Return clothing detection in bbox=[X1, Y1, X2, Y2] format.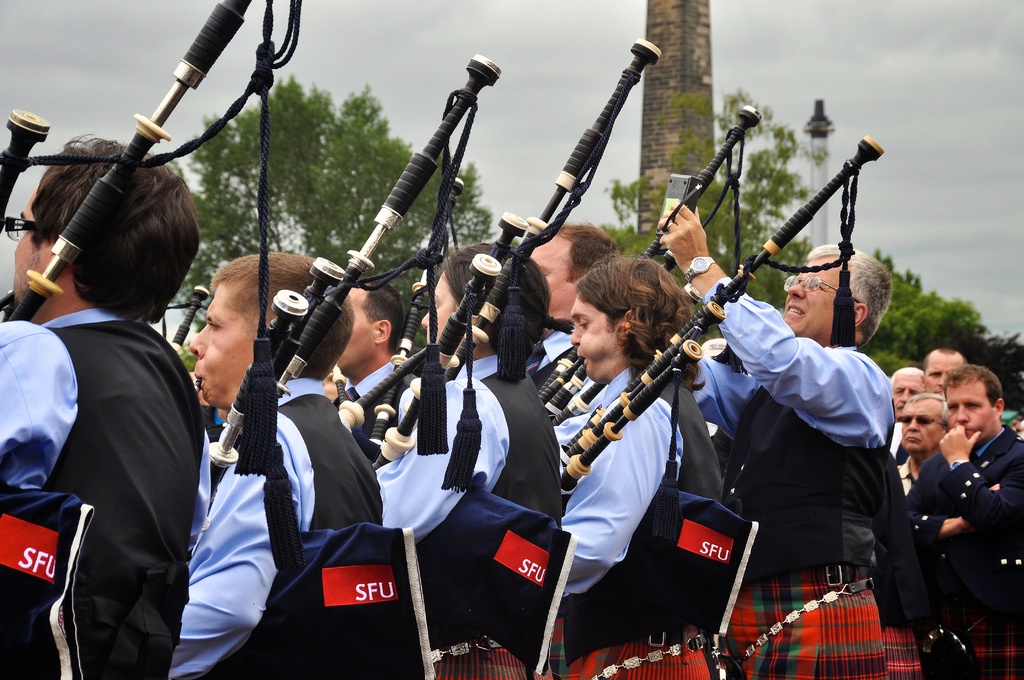
bbox=[372, 350, 561, 679].
